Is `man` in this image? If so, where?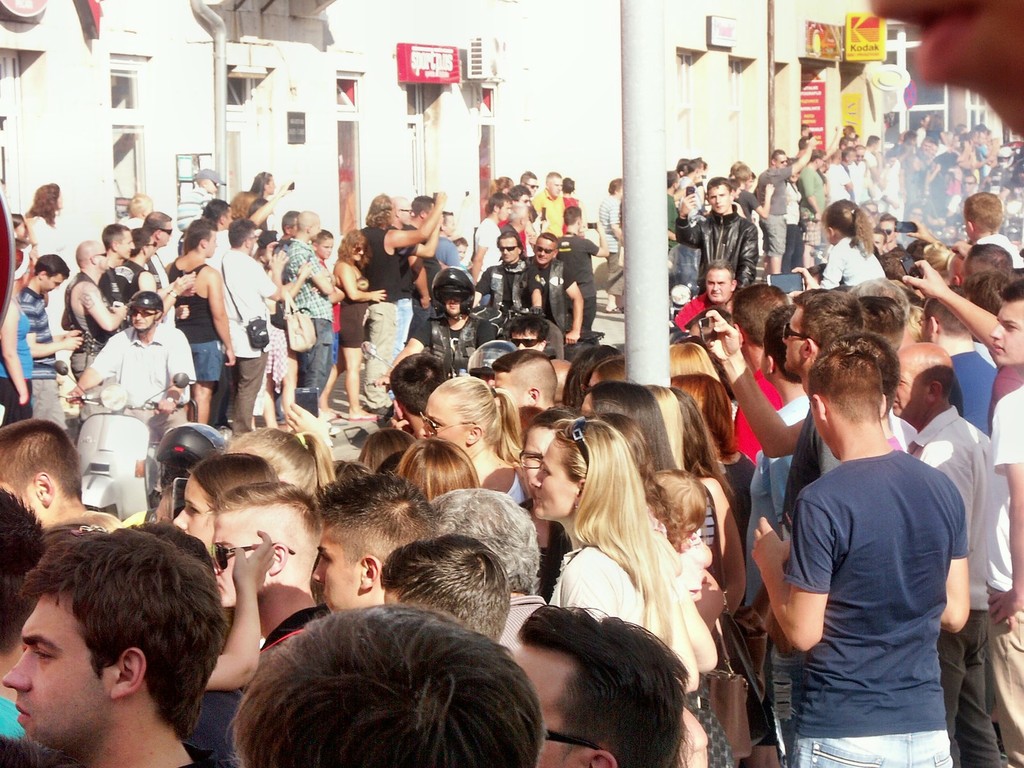
Yes, at (100,220,138,318).
